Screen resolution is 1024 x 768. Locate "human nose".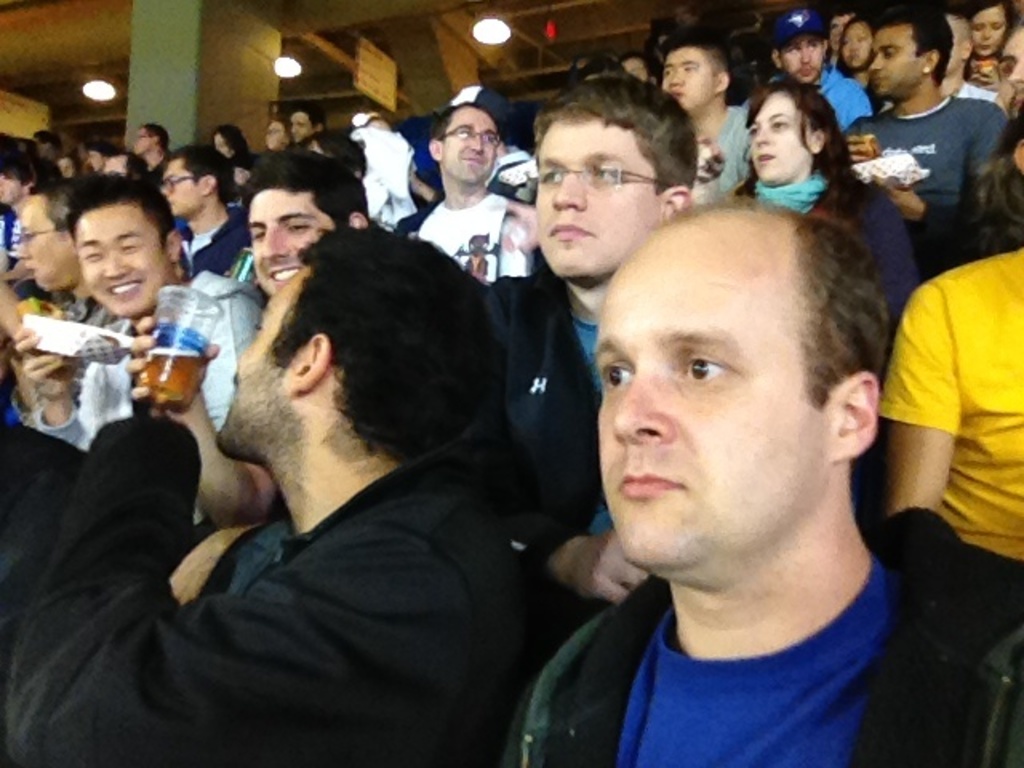
l=750, t=125, r=768, b=147.
